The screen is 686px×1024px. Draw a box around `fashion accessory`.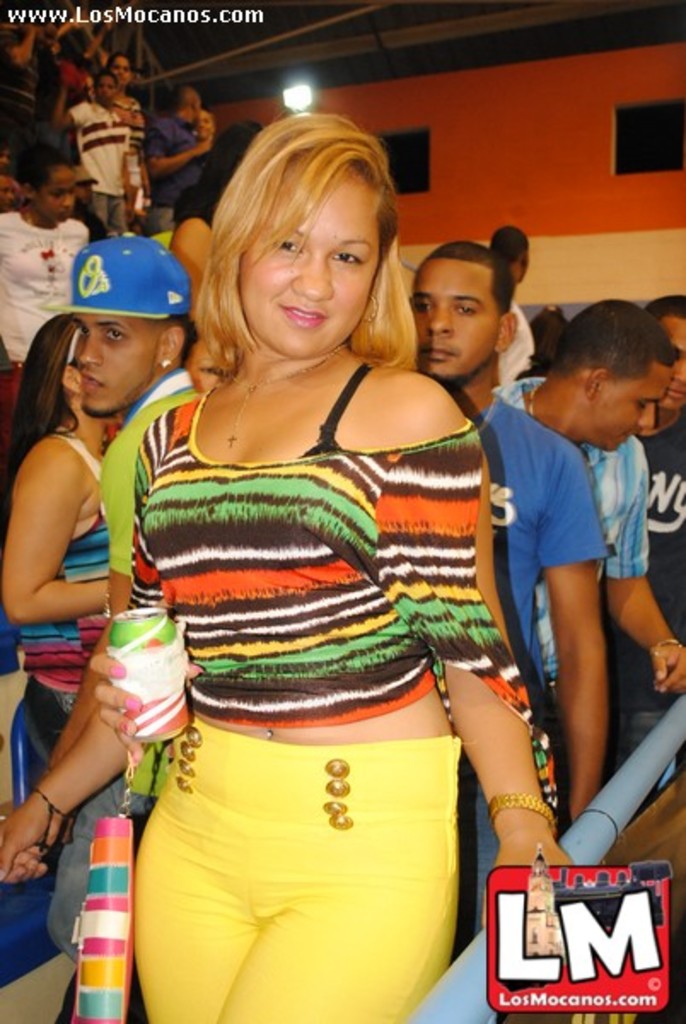
left=75, top=753, right=137, bottom=1022.
